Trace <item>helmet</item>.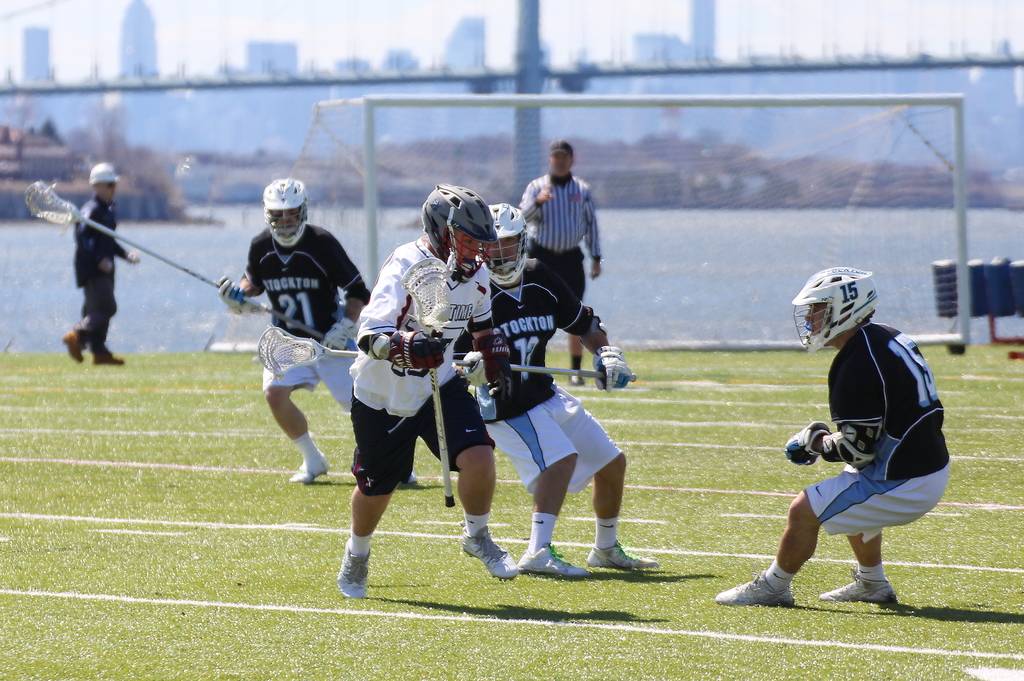
Traced to <region>260, 178, 310, 252</region>.
